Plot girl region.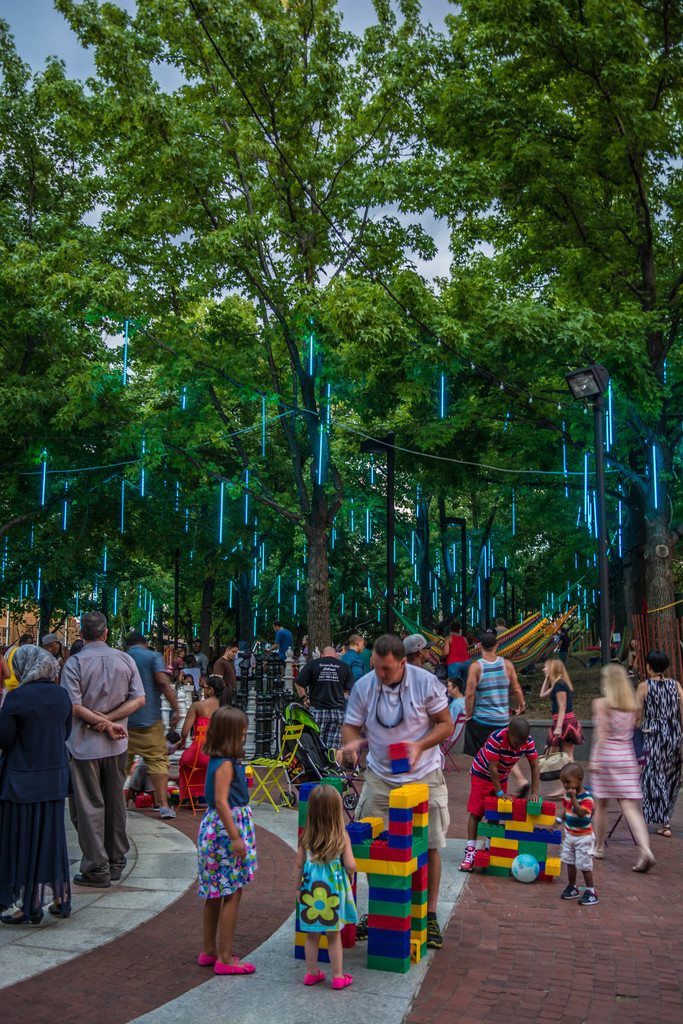
Plotted at box=[535, 653, 582, 756].
